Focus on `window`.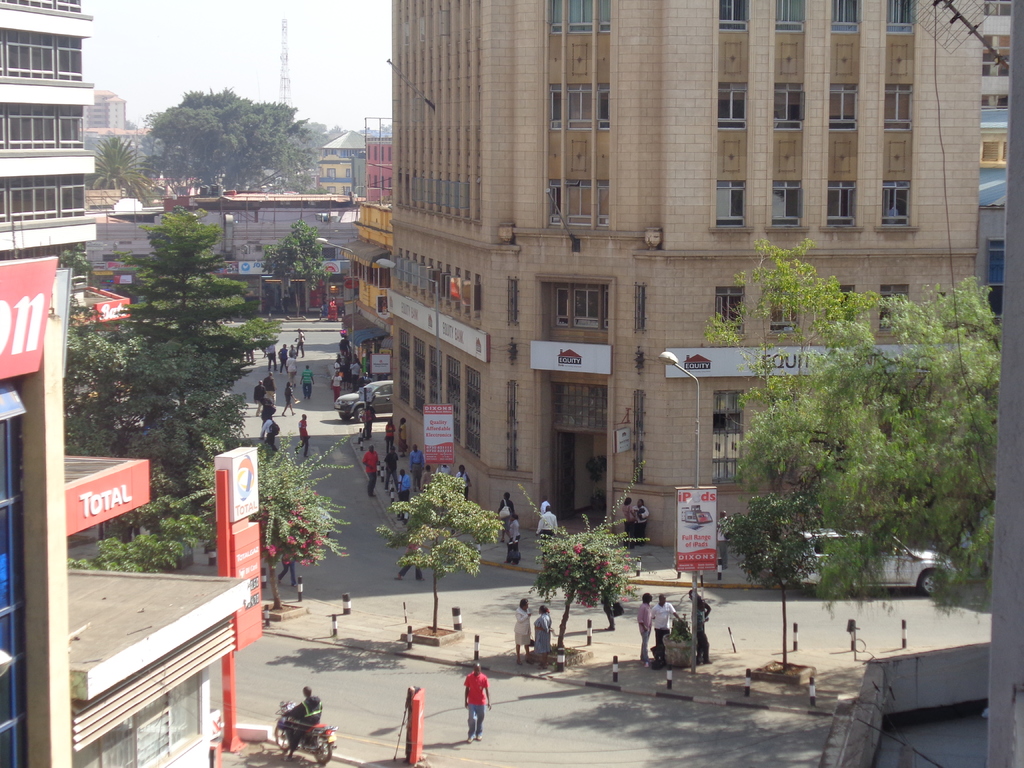
Focused at box=[728, 0, 751, 32].
